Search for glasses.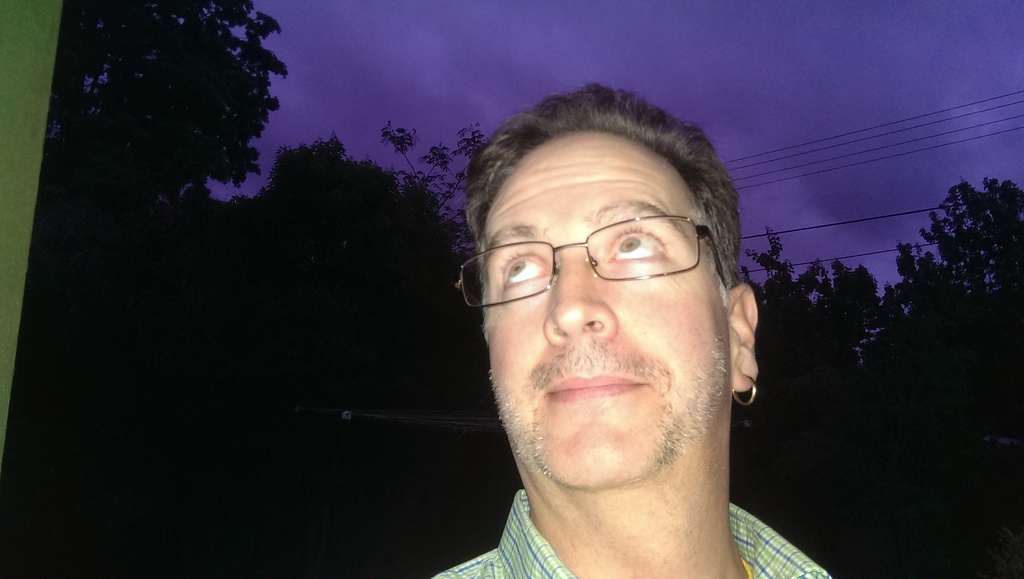
Found at bbox=[452, 215, 744, 312].
